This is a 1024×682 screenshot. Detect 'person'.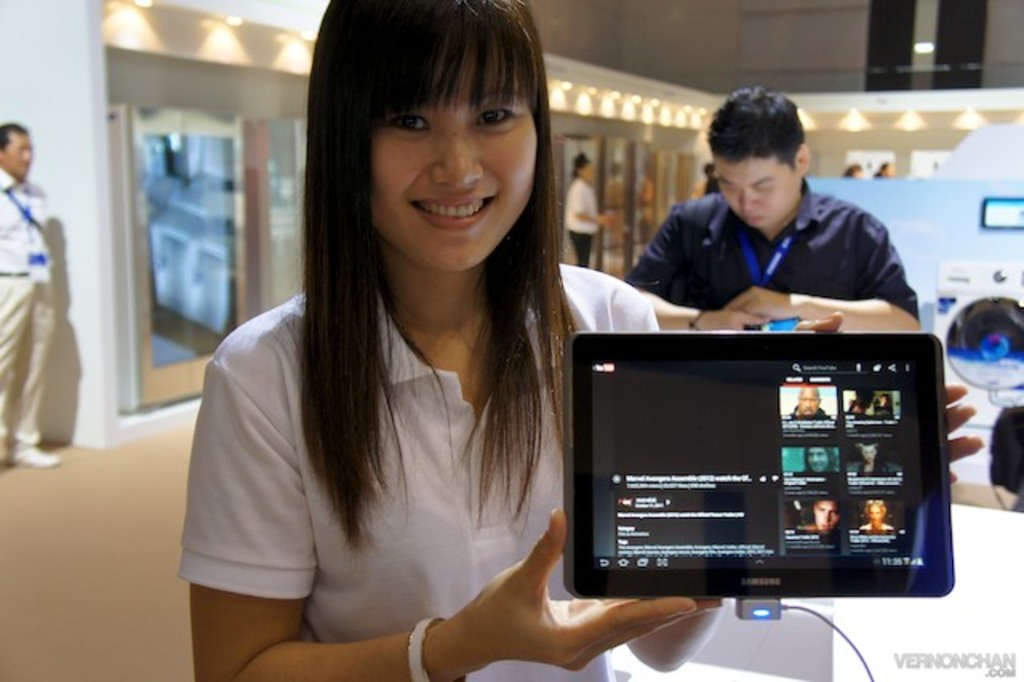
Rect(616, 104, 915, 344).
